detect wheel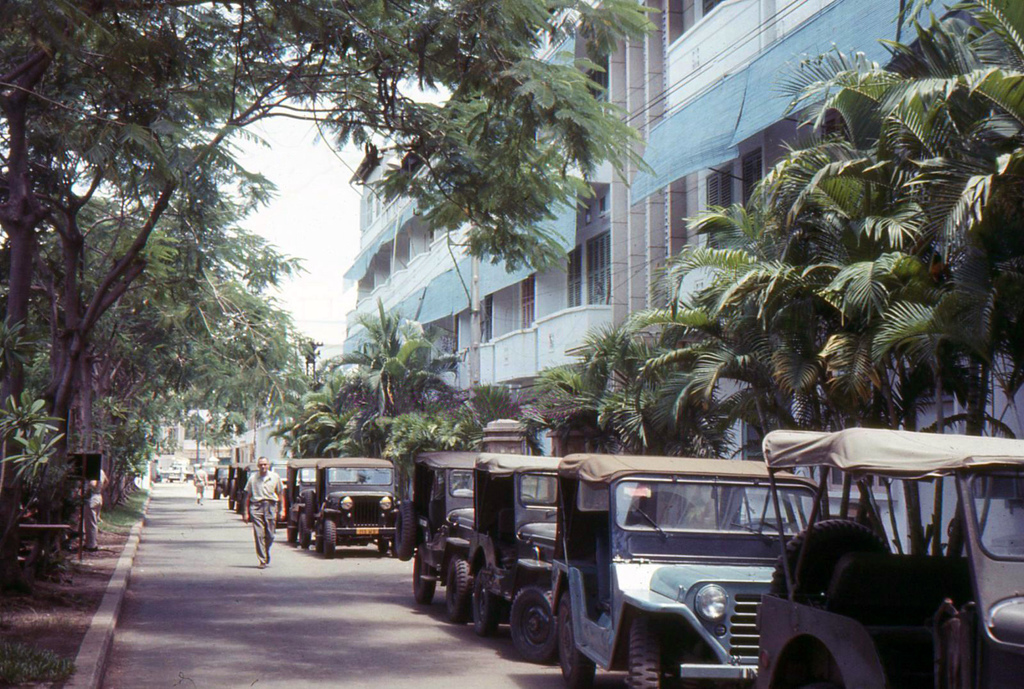
box(284, 516, 297, 542)
